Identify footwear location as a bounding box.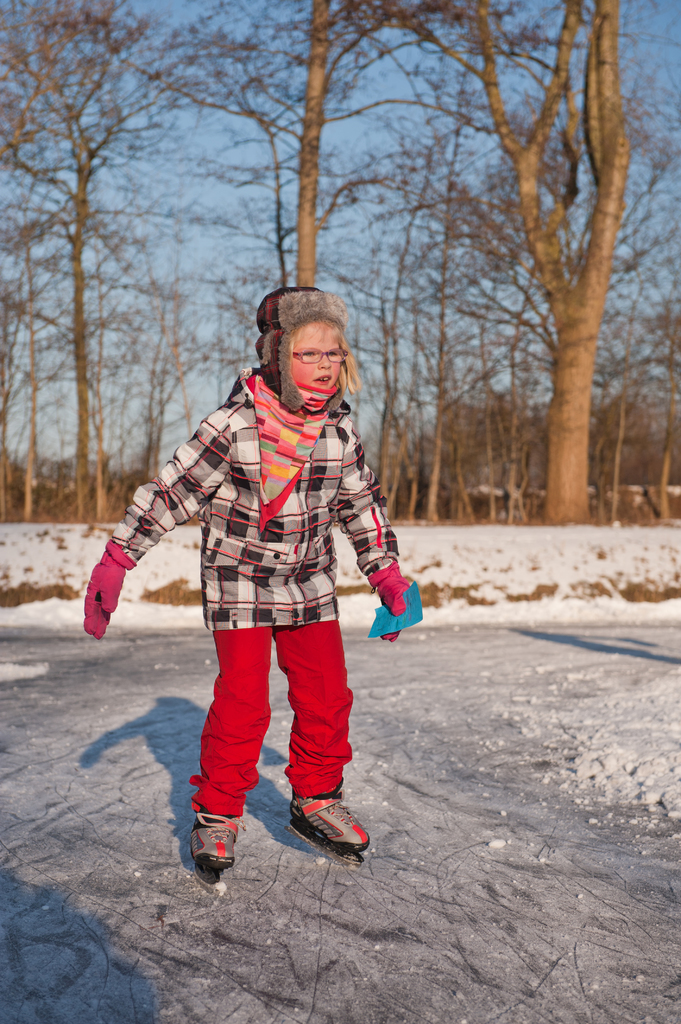
l=188, t=810, r=254, b=876.
